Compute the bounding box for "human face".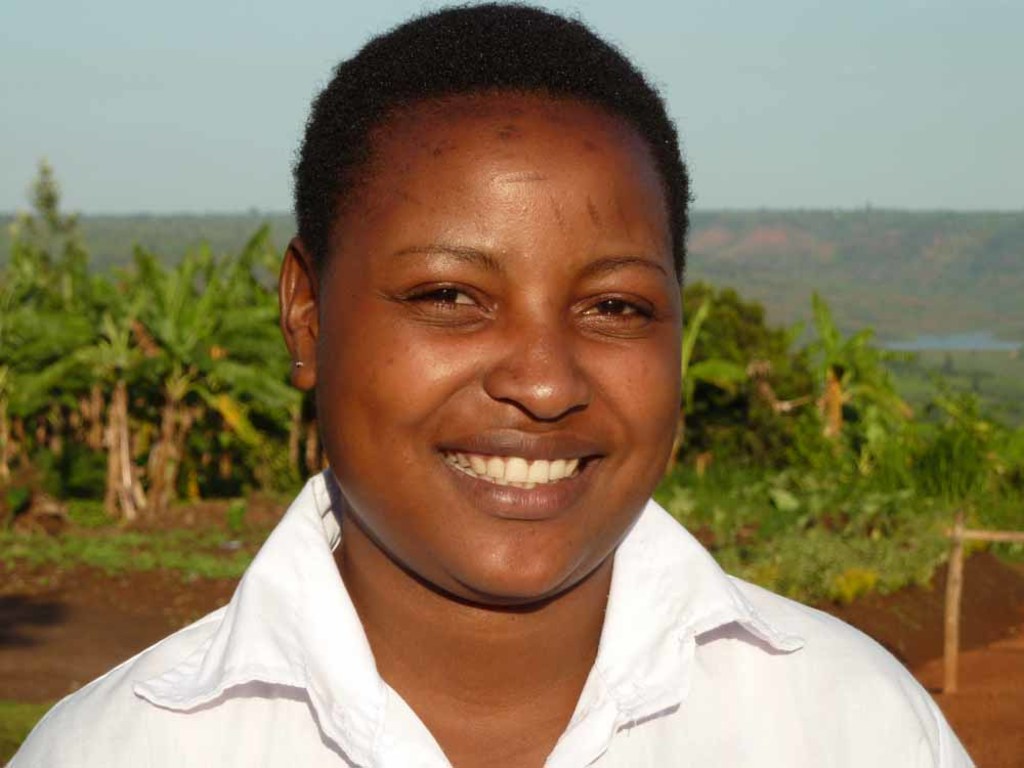
select_region(313, 87, 682, 608).
